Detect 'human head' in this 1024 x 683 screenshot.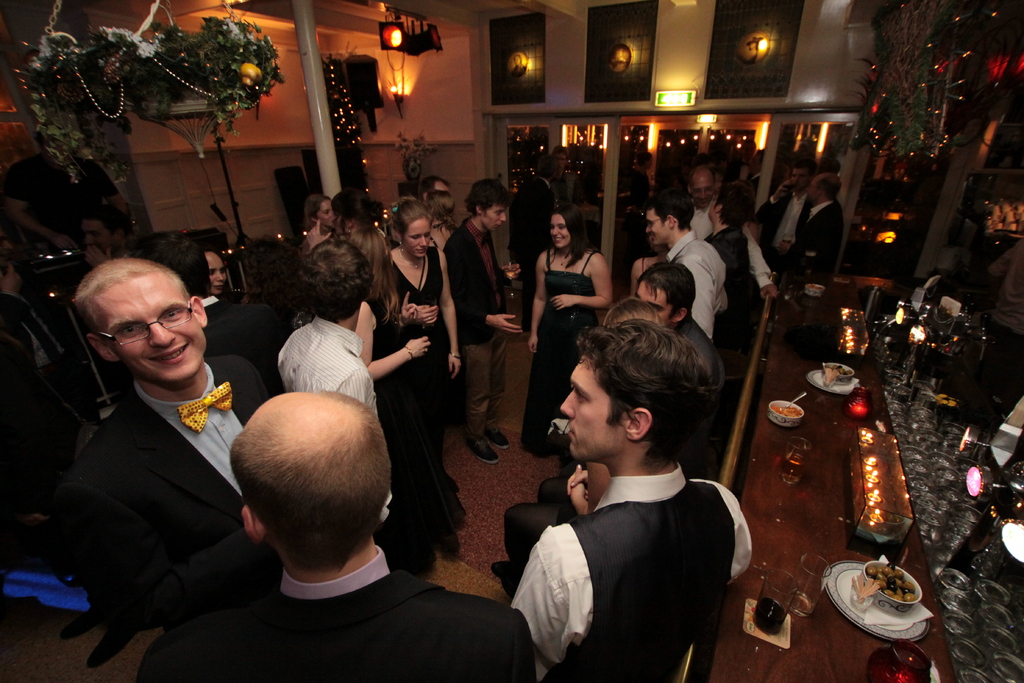
Detection: 552/143/566/168.
